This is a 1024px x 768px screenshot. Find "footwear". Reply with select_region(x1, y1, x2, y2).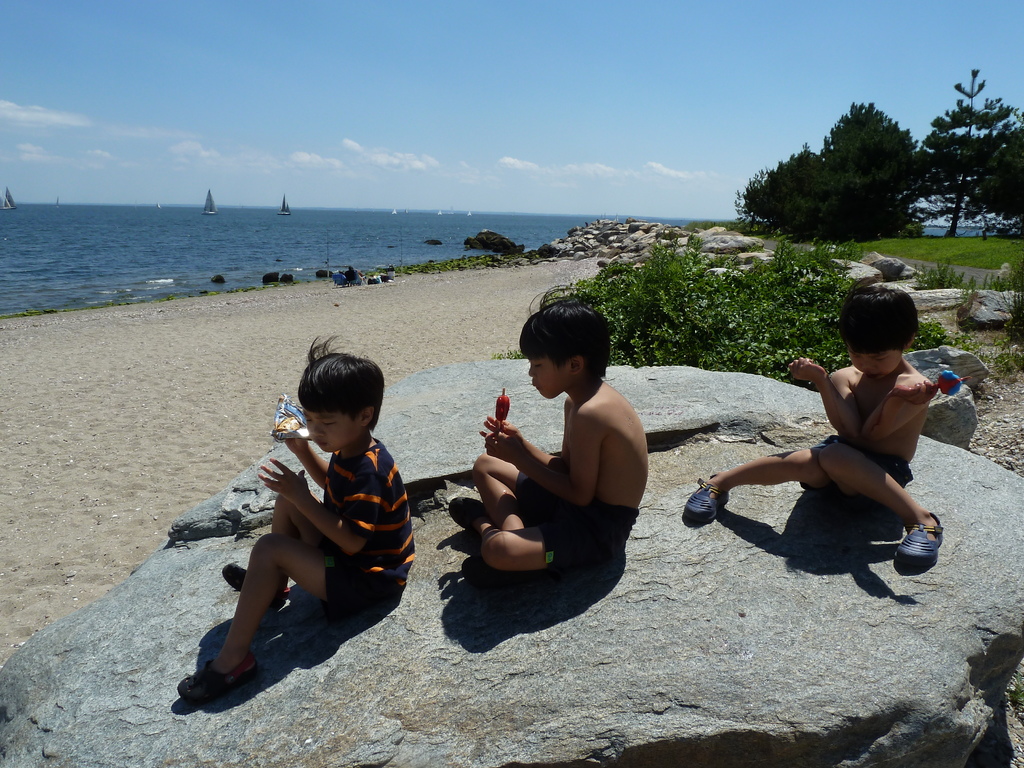
select_region(218, 556, 249, 591).
